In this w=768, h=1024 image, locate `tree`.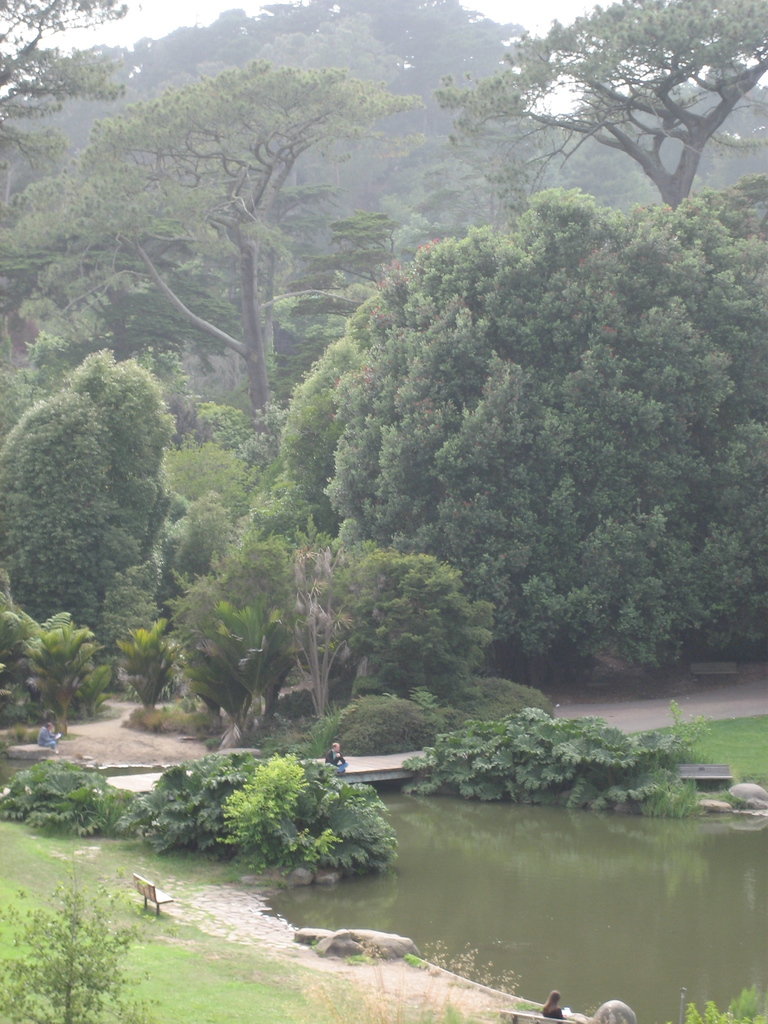
Bounding box: <box>173,515,499,737</box>.
